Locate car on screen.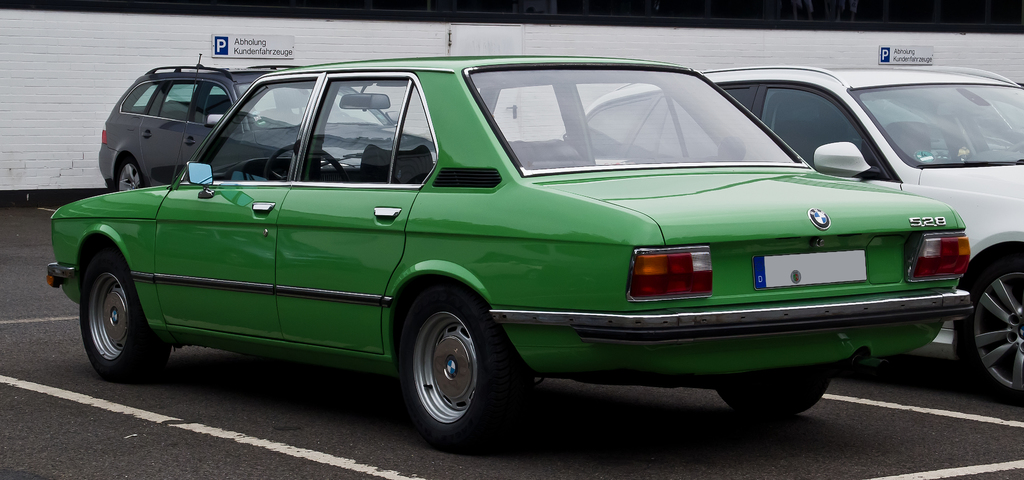
On screen at box(564, 75, 1023, 410).
